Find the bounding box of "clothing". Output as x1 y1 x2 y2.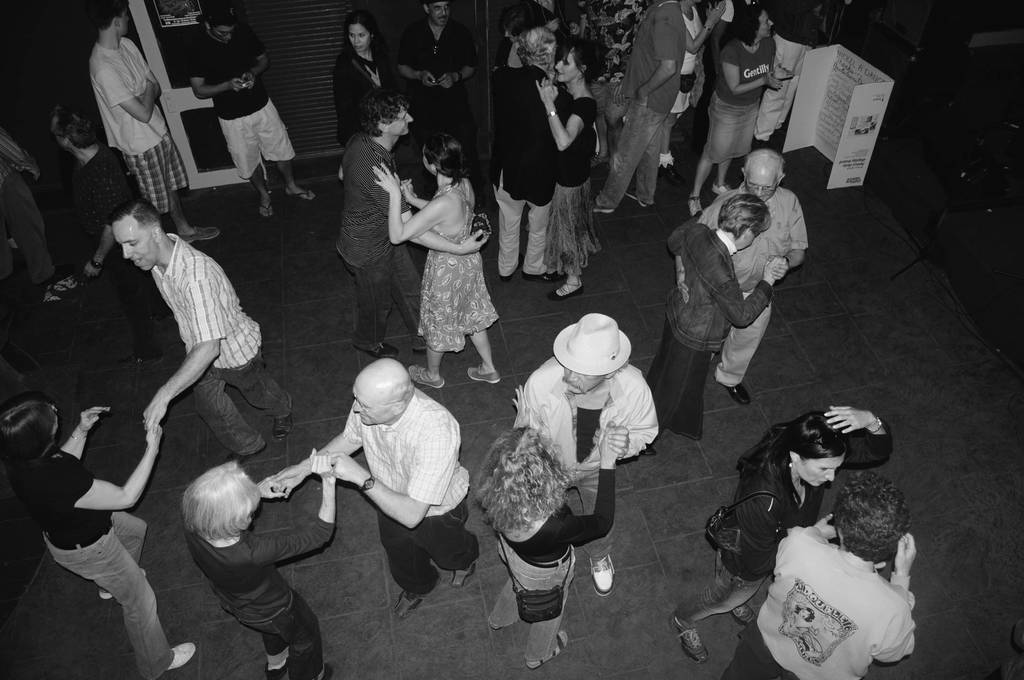
644 222 773 440.
